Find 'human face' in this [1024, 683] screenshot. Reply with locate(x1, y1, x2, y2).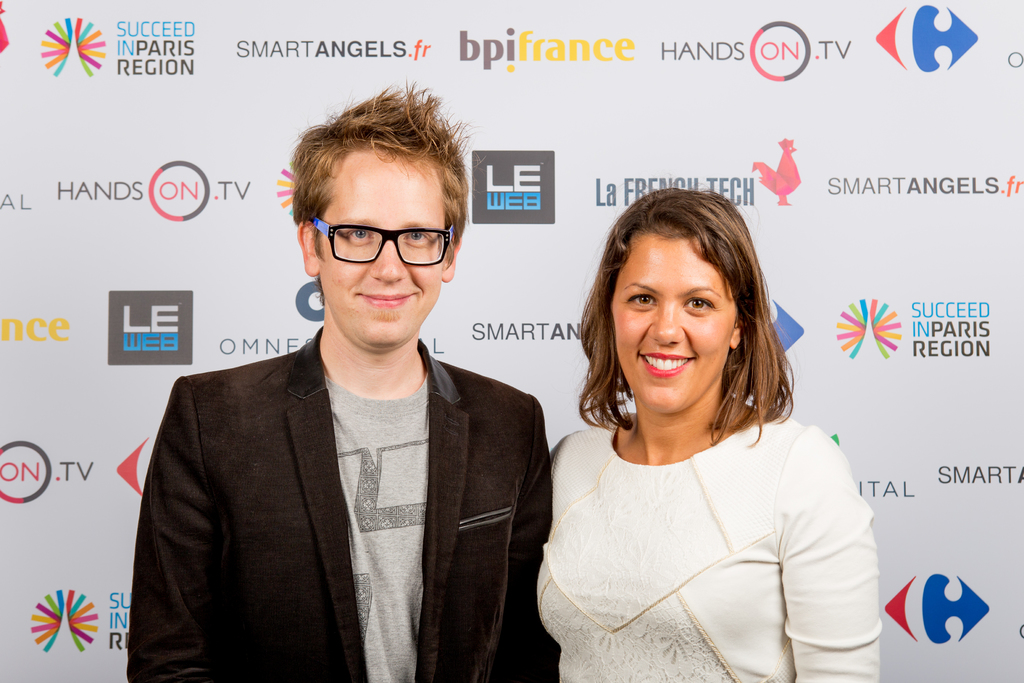
locate(609, 218, 735, 418).
